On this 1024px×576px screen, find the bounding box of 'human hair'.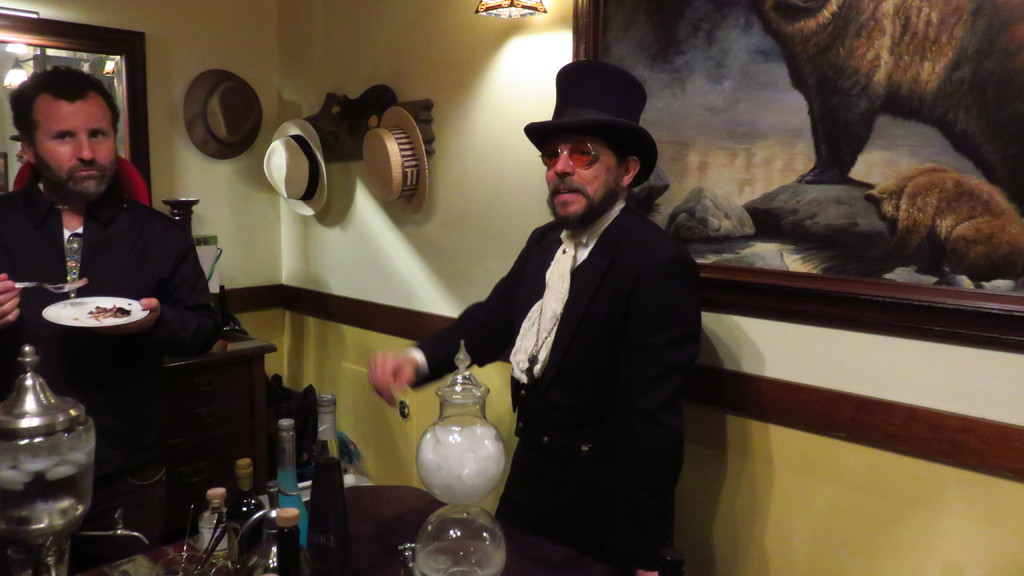
Bounding box: [left=604, top=131, right=651, bottom=174].
